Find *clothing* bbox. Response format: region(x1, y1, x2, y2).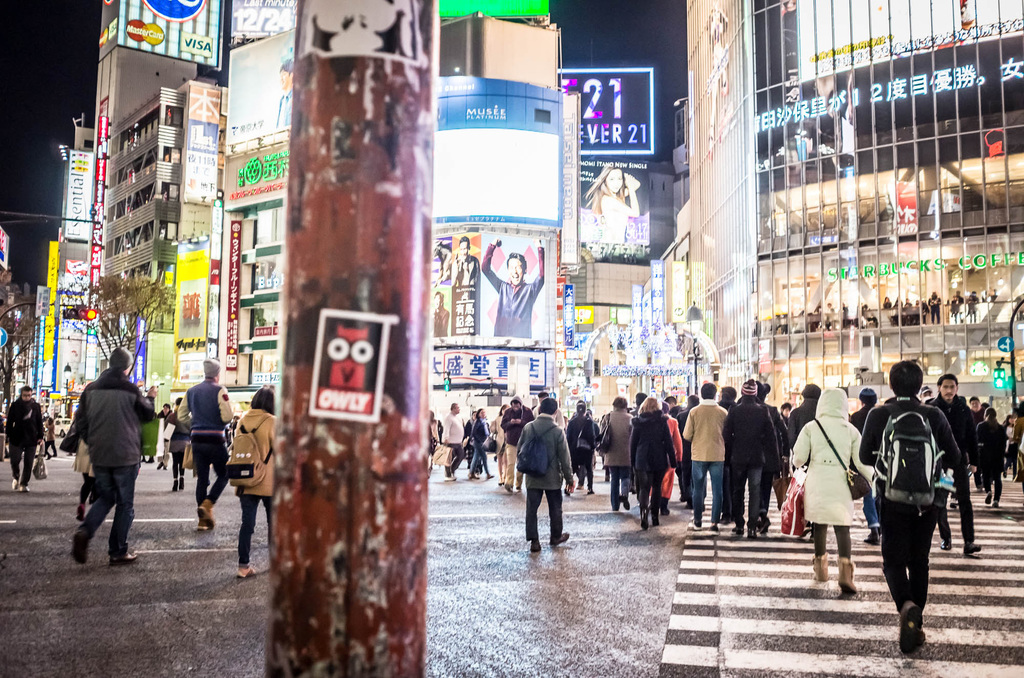
region(557, 406, 567, 432).
